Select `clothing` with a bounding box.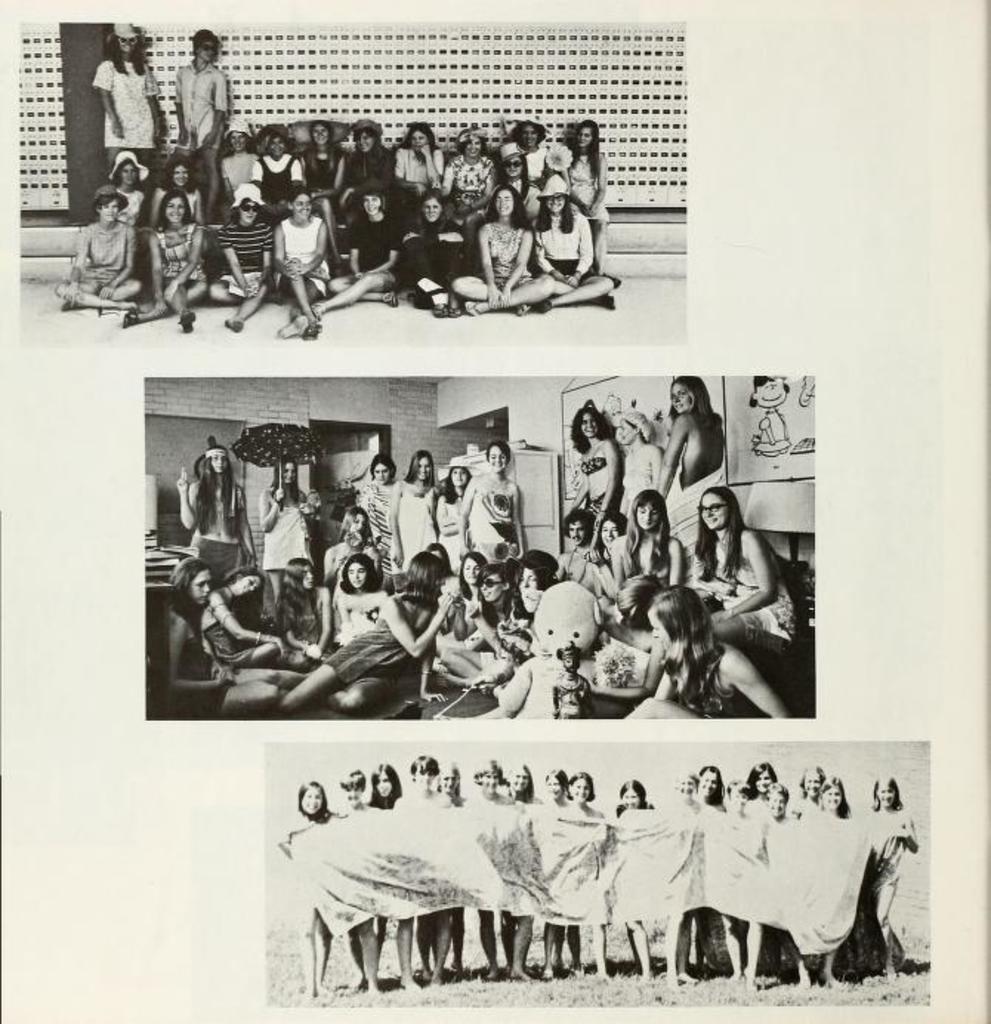
box(401, 148, 450, 194).
